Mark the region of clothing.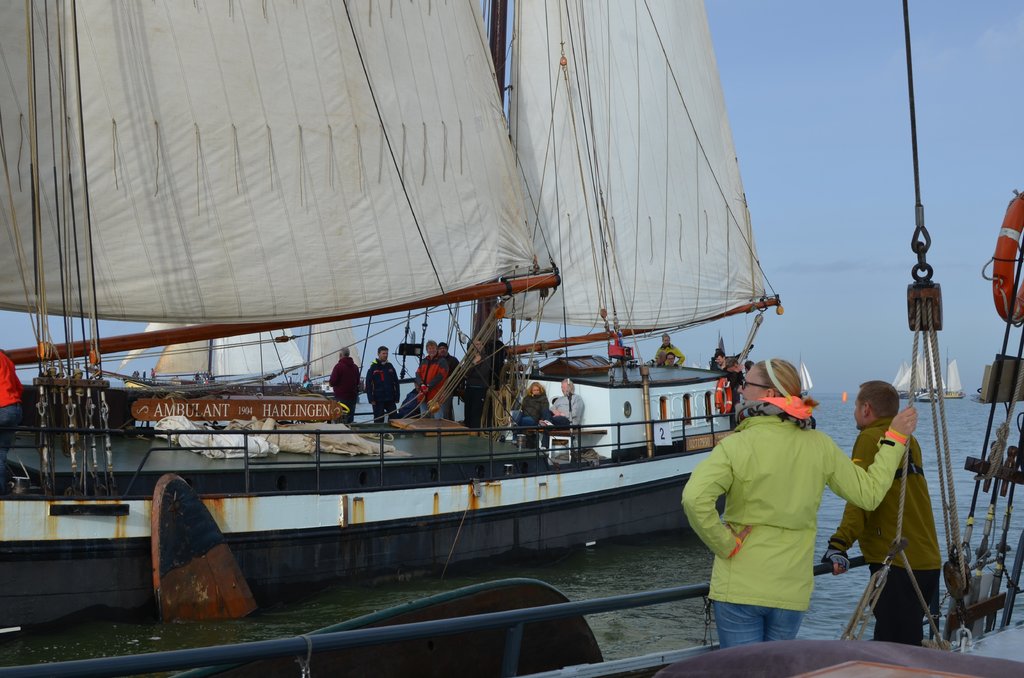
Region: 821,418,947,567.
